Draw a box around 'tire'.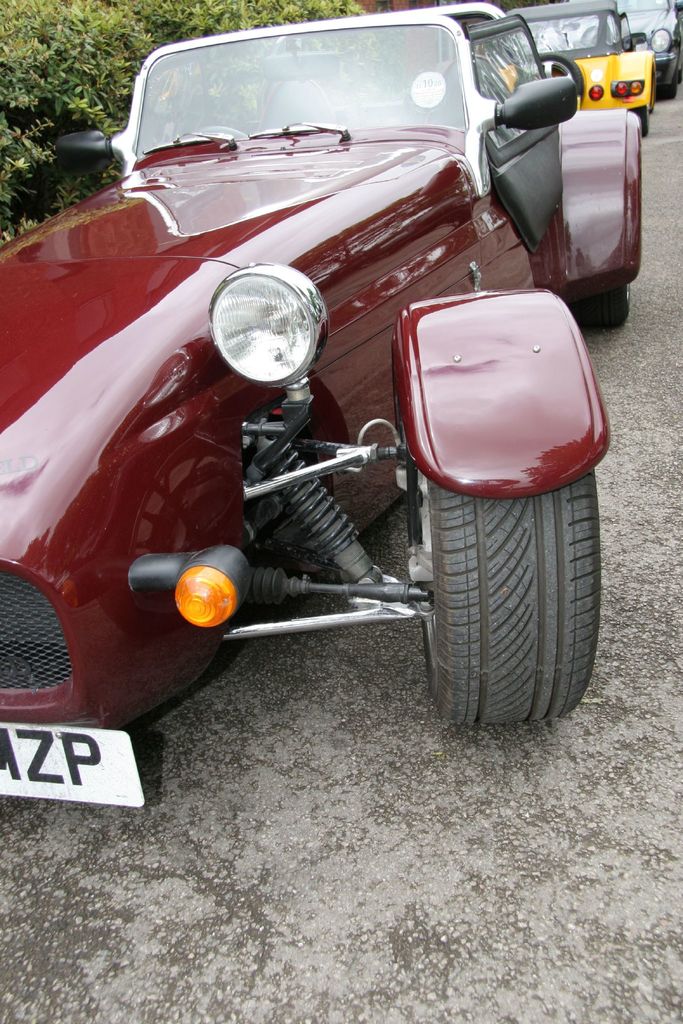
select_region(568, 279, 629, 330).
